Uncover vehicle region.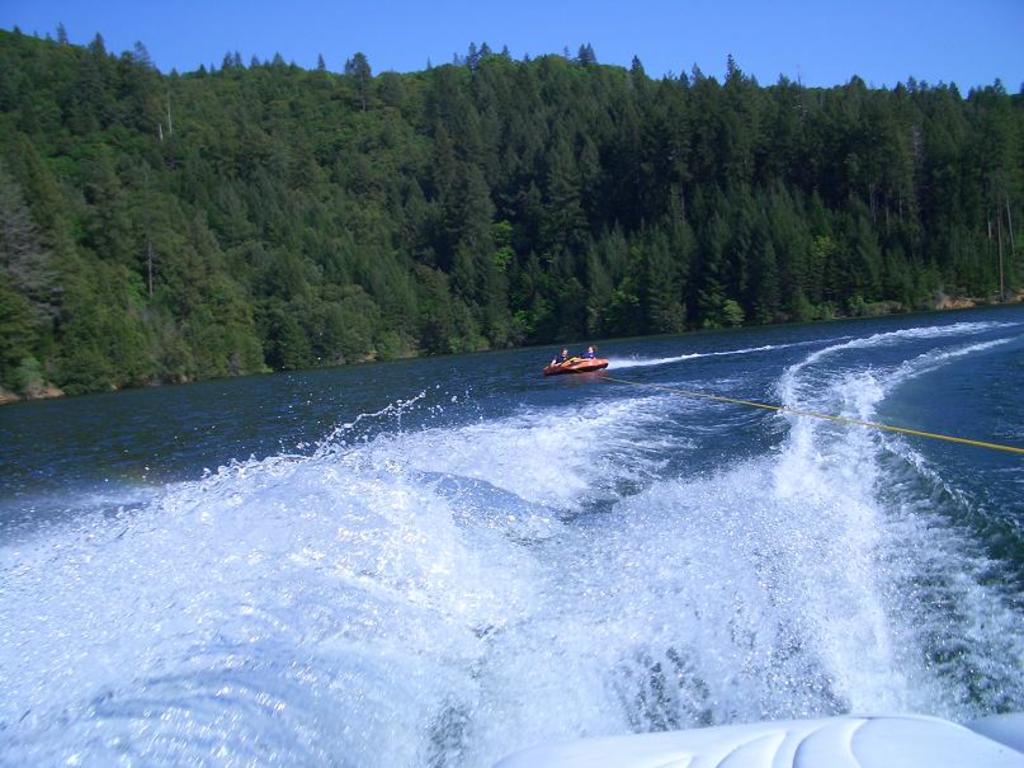
Uncovered: (542,353,609,376).
